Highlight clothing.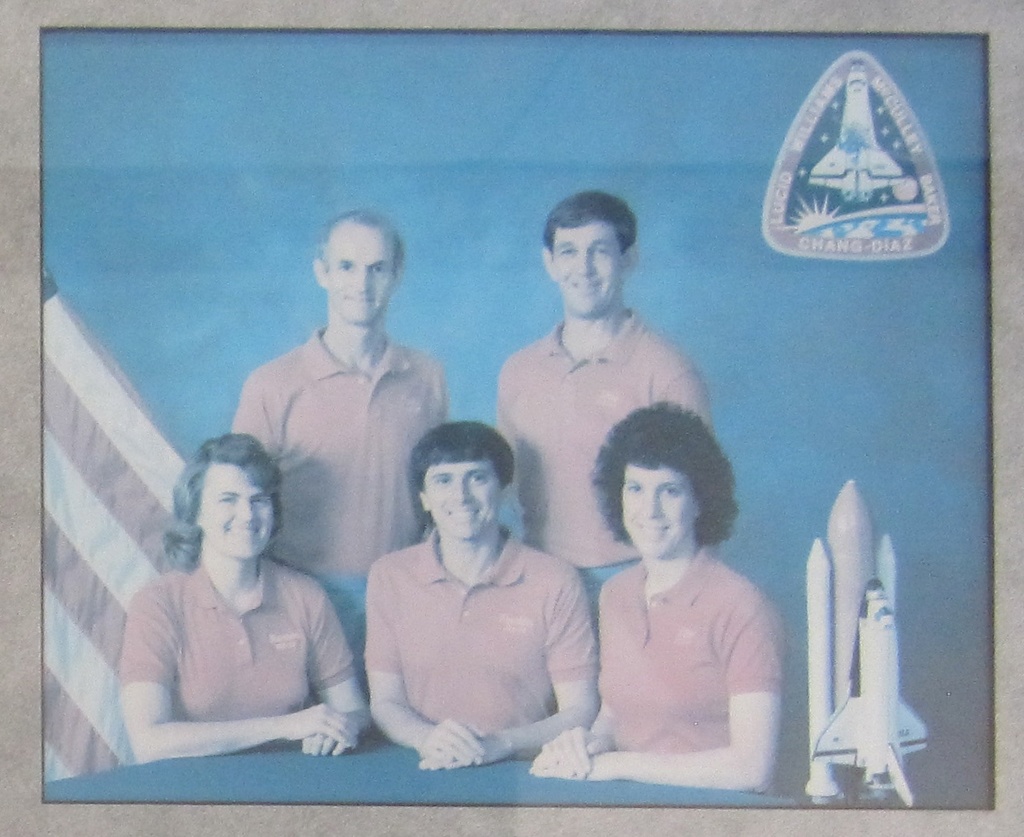
Highlighted region: 232, 330, 448, 623.
